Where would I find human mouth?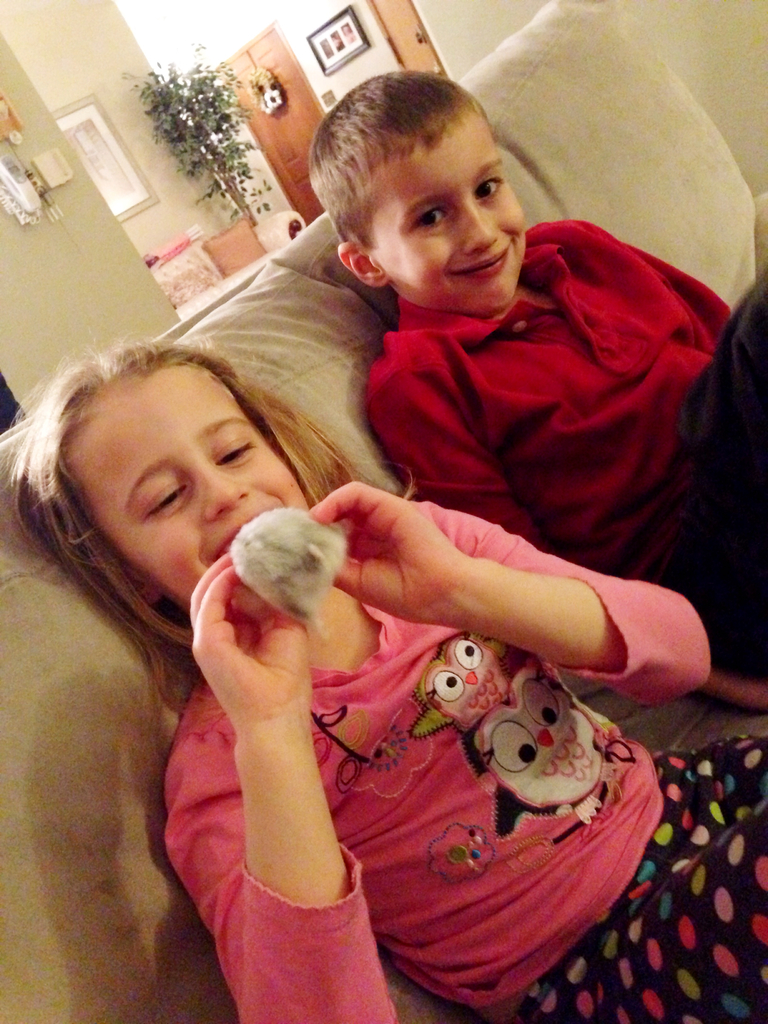
At 444, 237, 517, 291.
